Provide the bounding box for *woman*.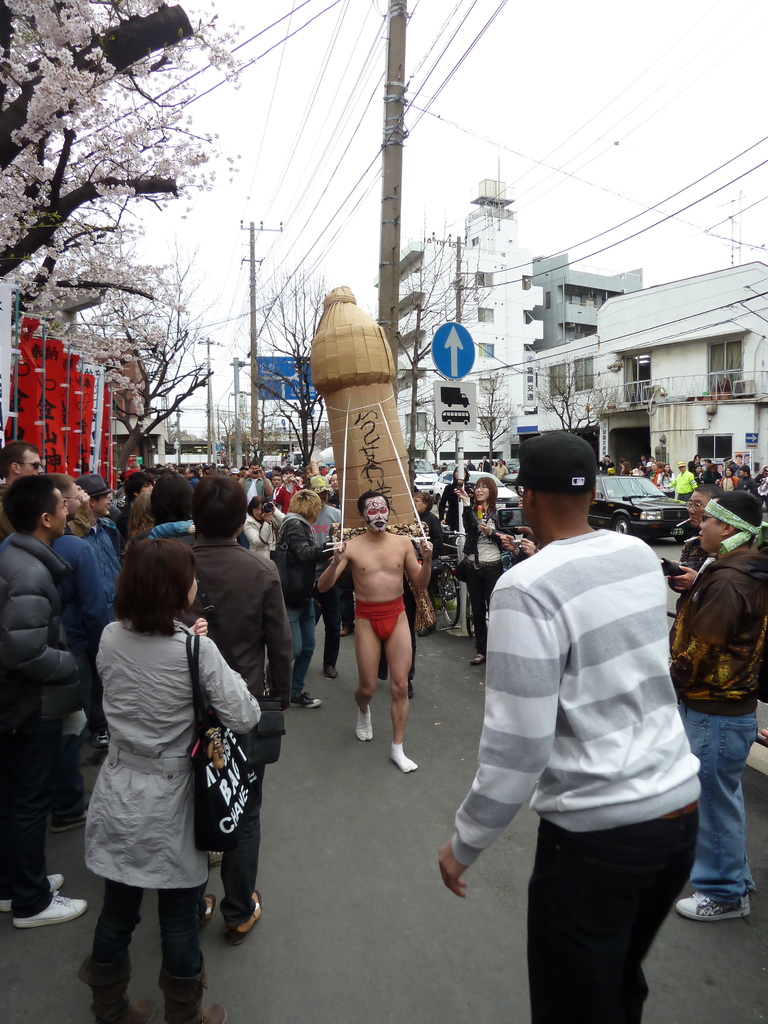
bbox(408, 490, 452, 628).
